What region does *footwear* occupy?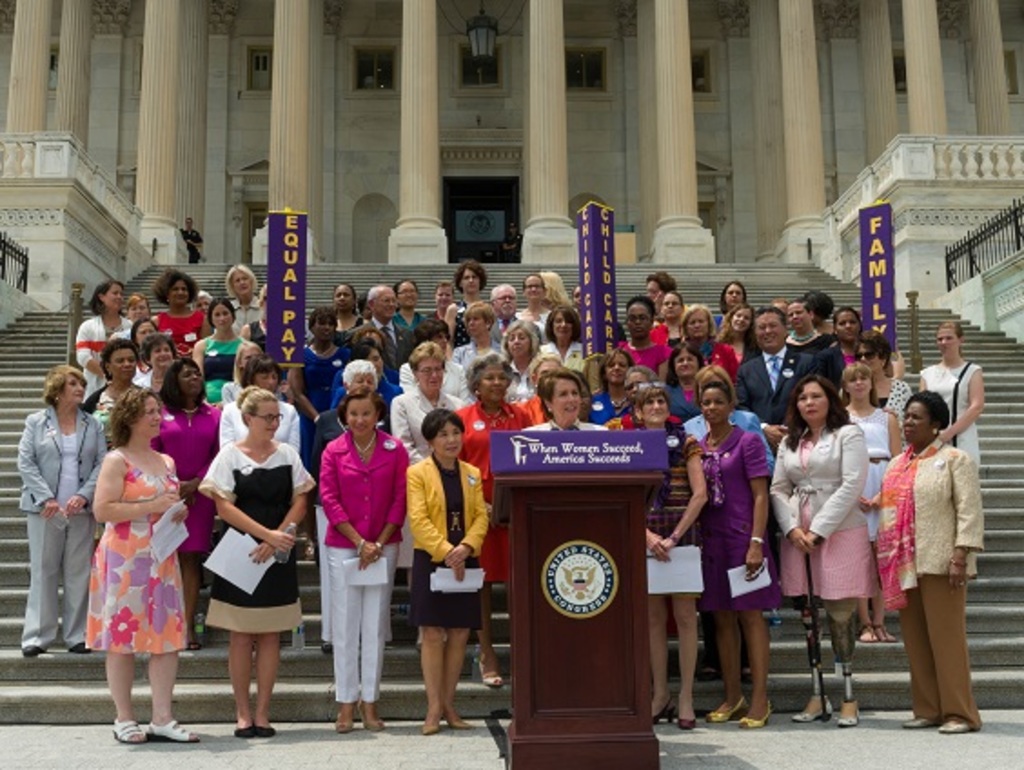
358:710:394:734.
